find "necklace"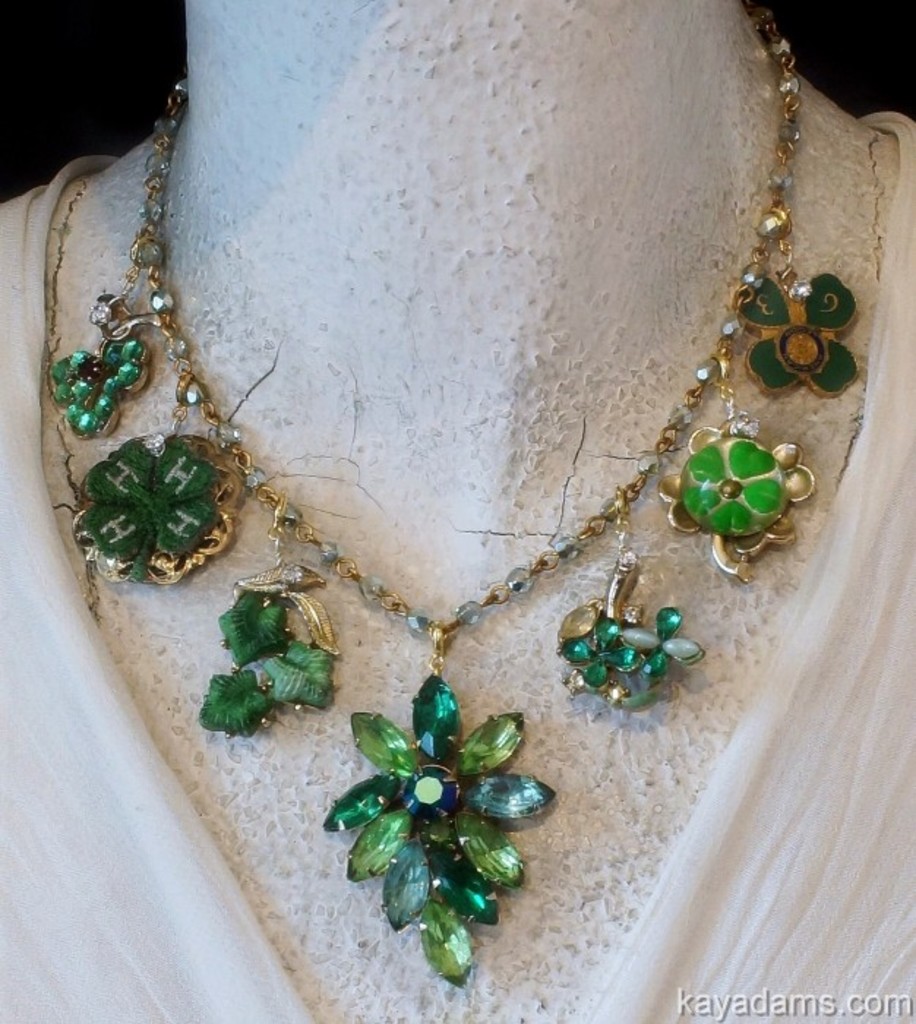
bbox=[45, 3, 857, 982]
